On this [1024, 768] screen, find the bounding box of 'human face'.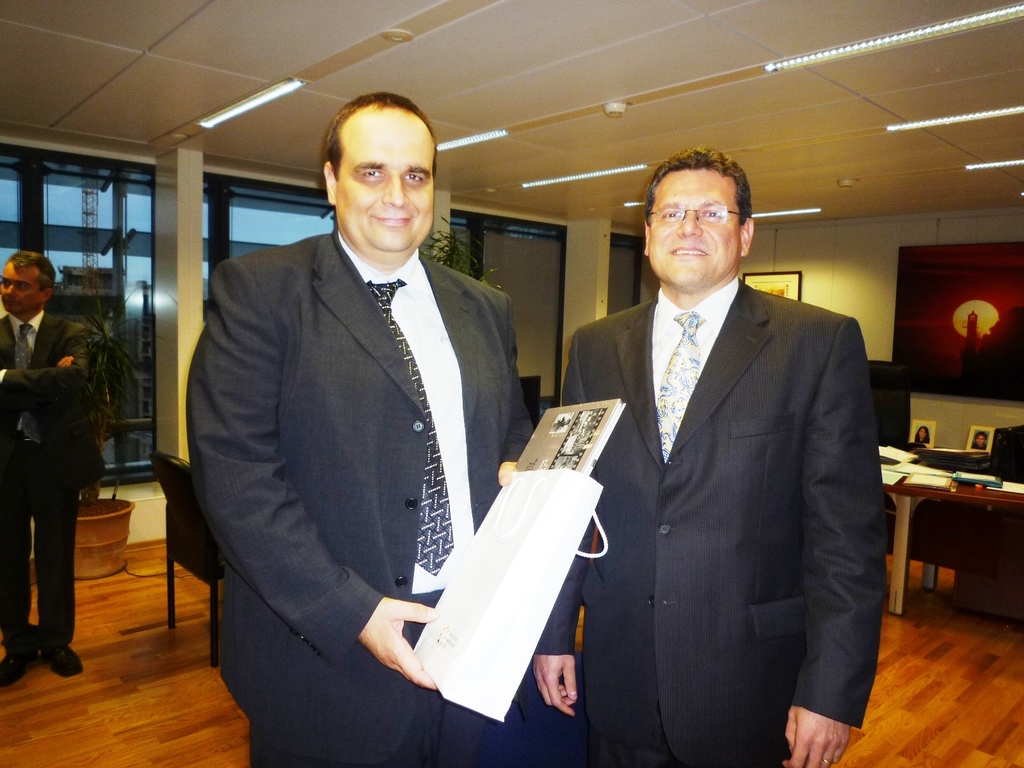
Bounding box: box=[975, 434, 986, 447].
